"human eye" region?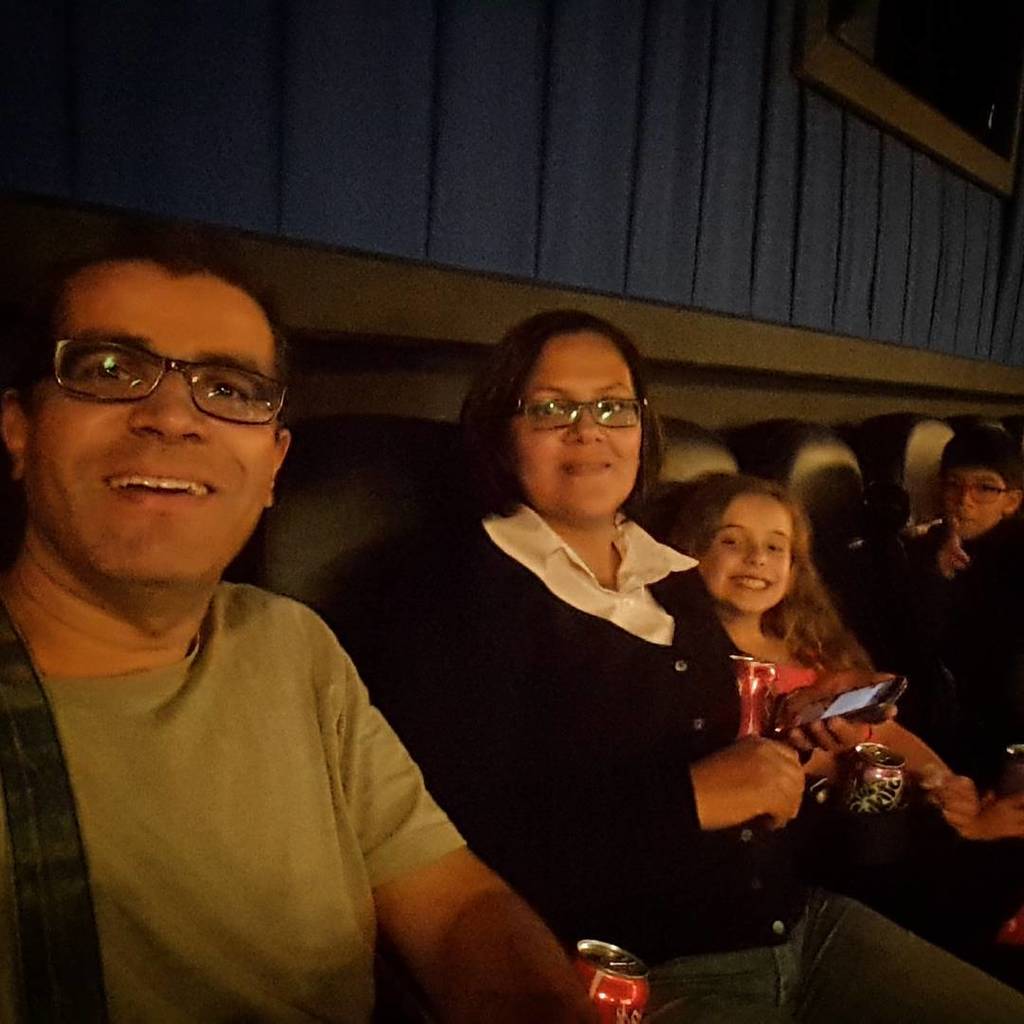
[596,398,621,417]
